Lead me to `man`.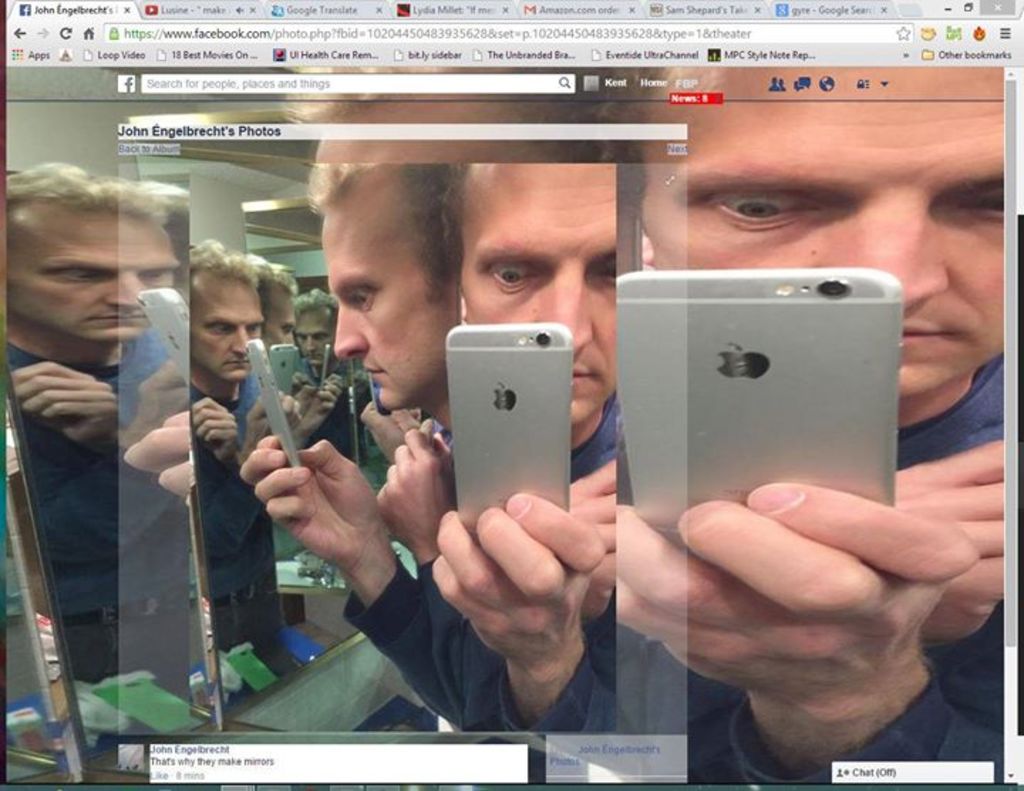
Lead to [432, 161, 683, 737].
